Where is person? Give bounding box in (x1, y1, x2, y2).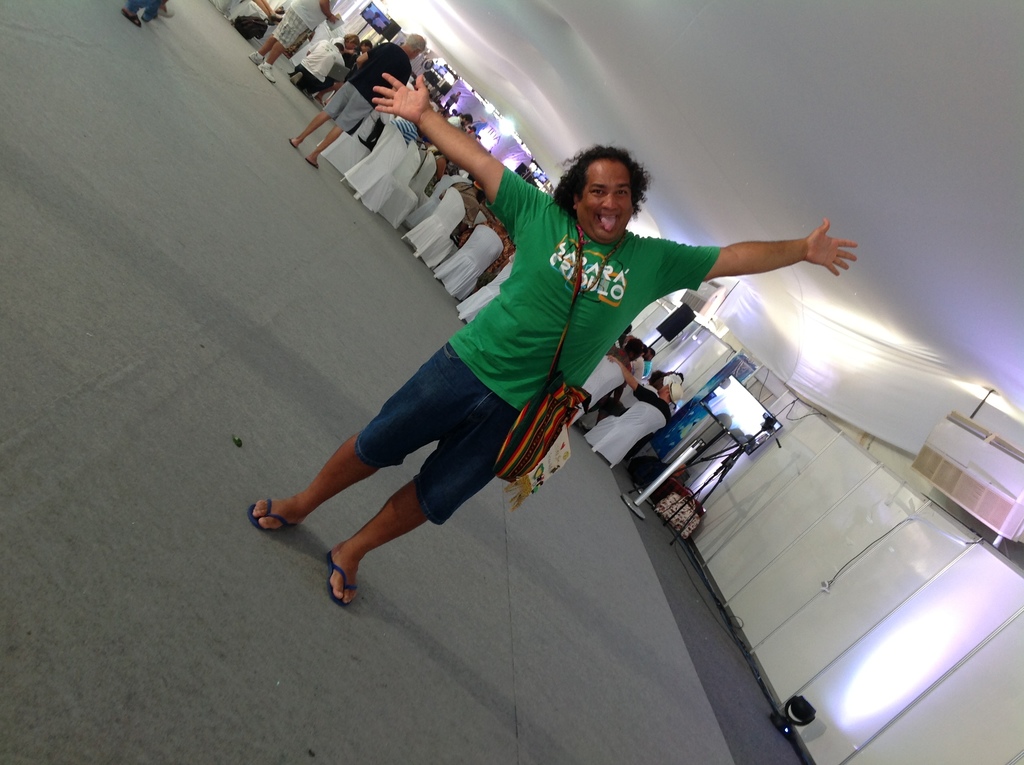
(246, 65, 852, 612).
